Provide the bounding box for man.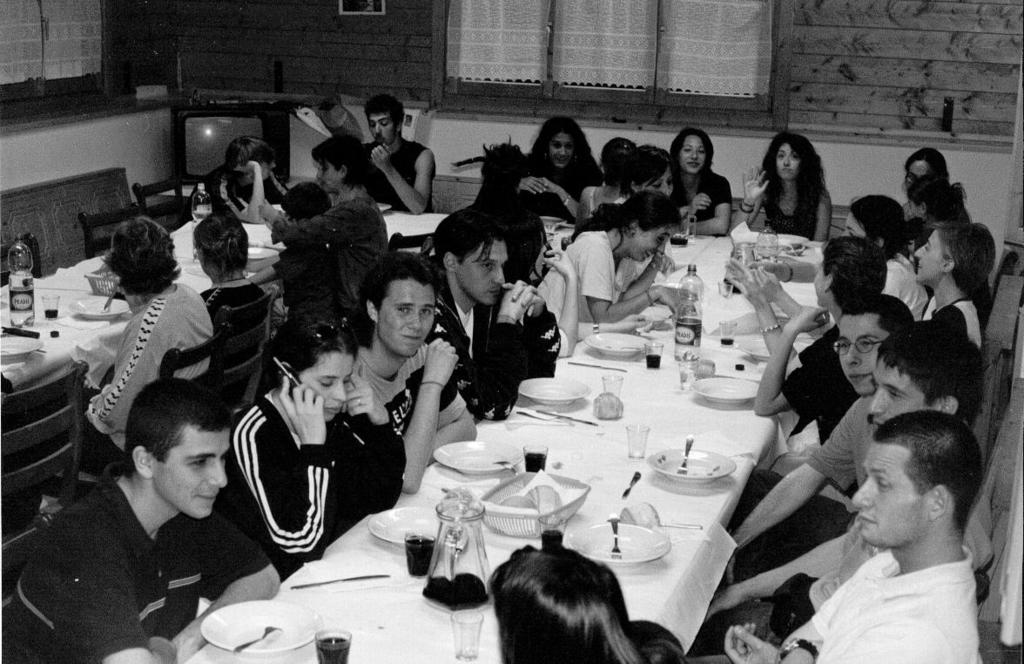
<region>29, 376, 293, 656</region>.
